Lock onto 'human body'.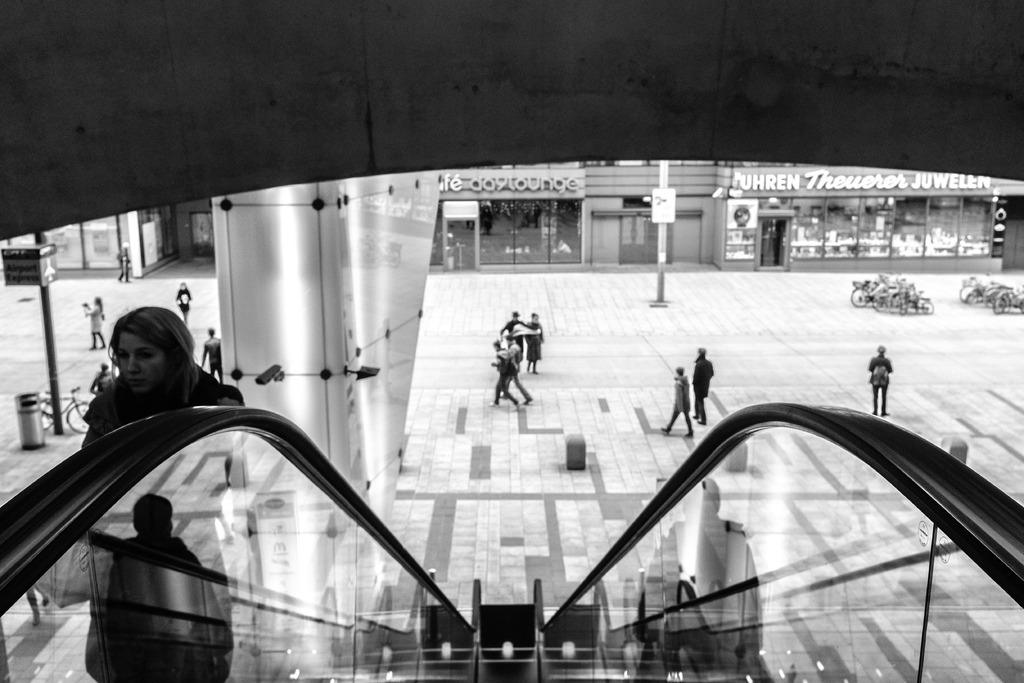
Locked: <region>200, 329, 221, 384</region>.
